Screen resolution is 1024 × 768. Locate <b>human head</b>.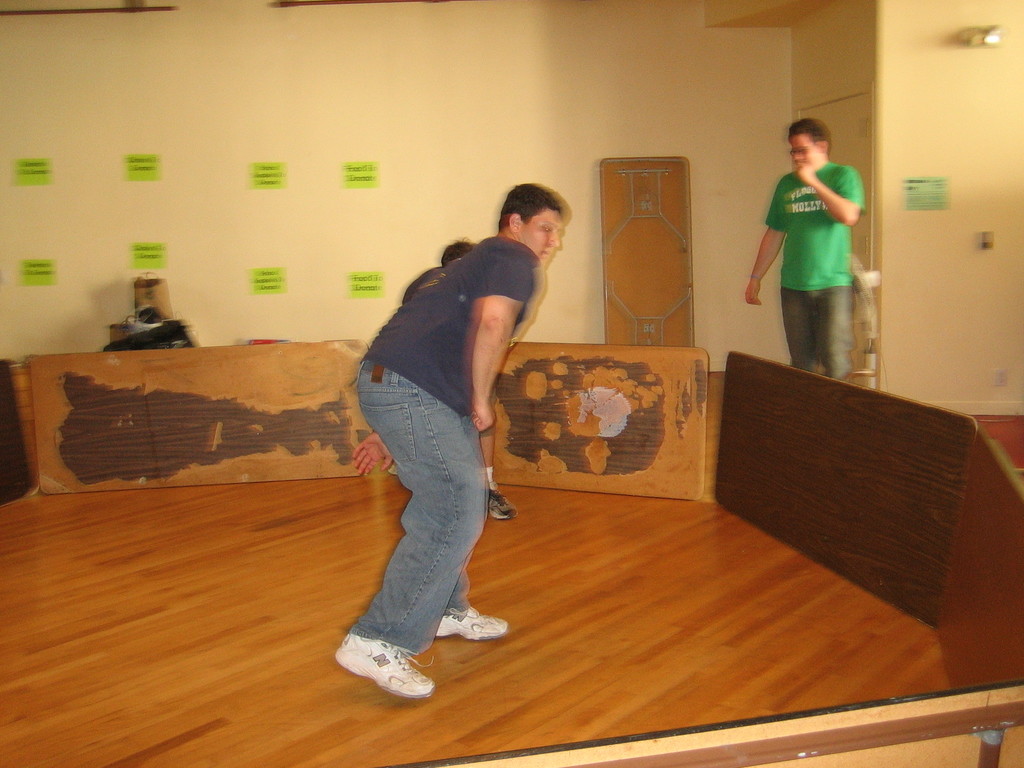
bbox(786, 116, 835, 180).
